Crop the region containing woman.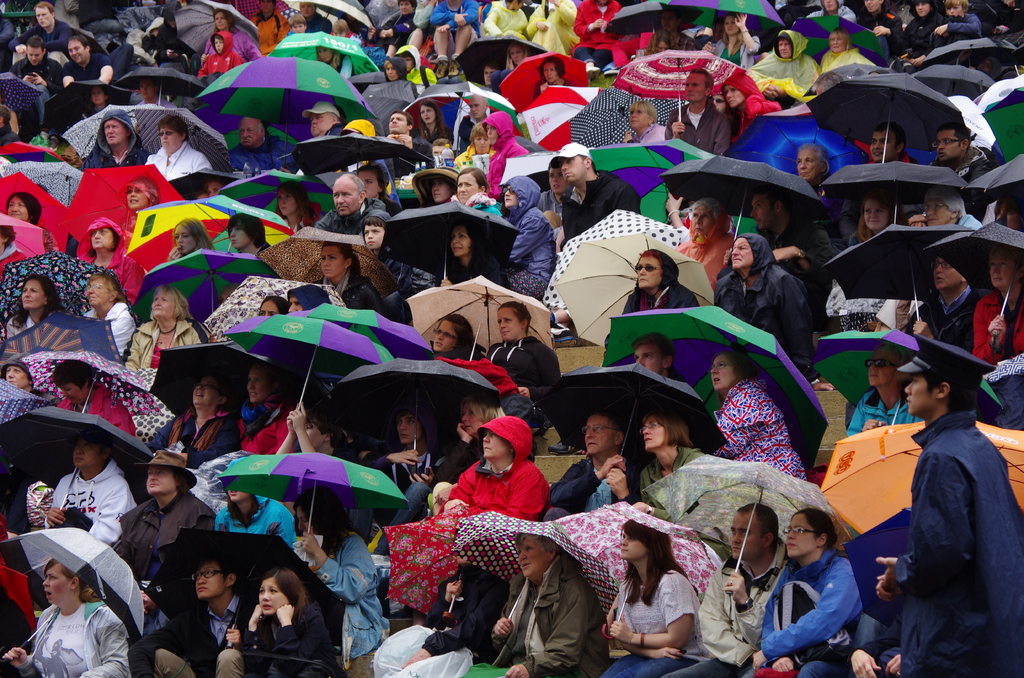
Crop region: (x1=241, y1=571, x2=346, y2=677).
